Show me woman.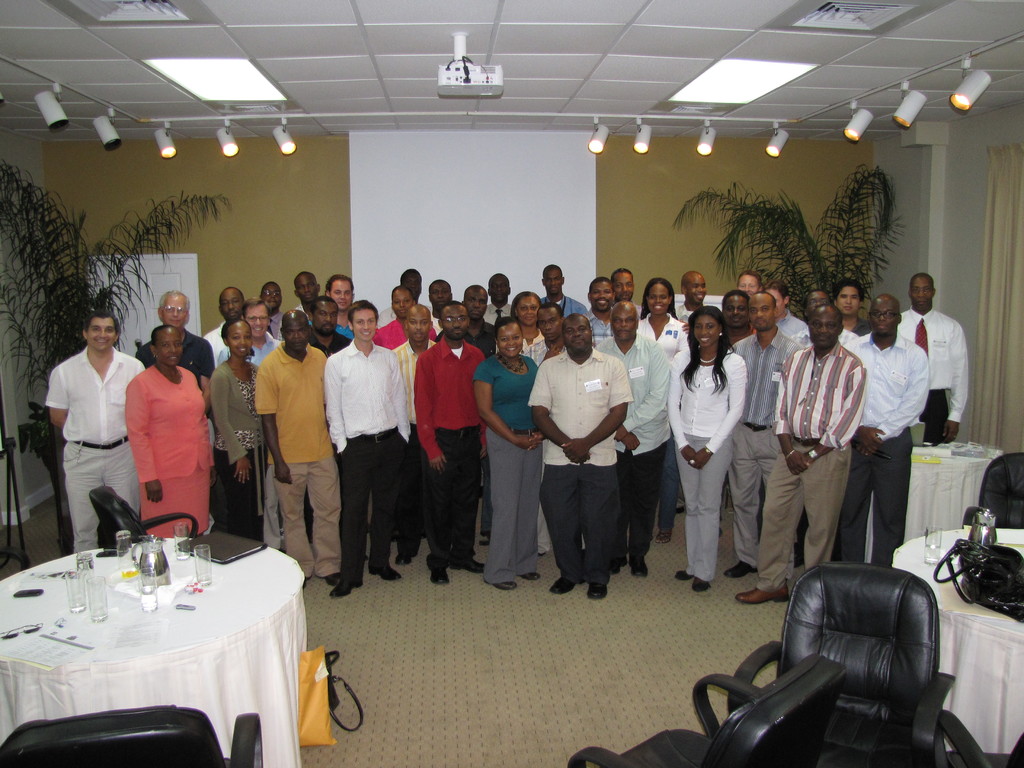
woman is here: Rect(470, 316, 540, 591).
